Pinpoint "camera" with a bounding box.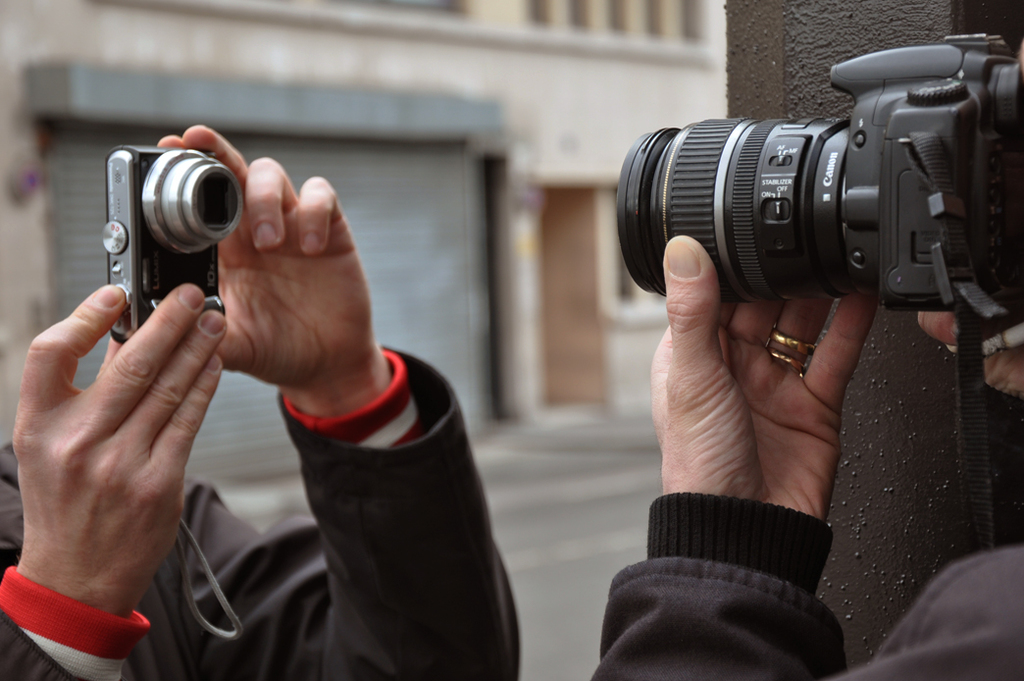
left=600, top=31, right=1023, bottom=352.
